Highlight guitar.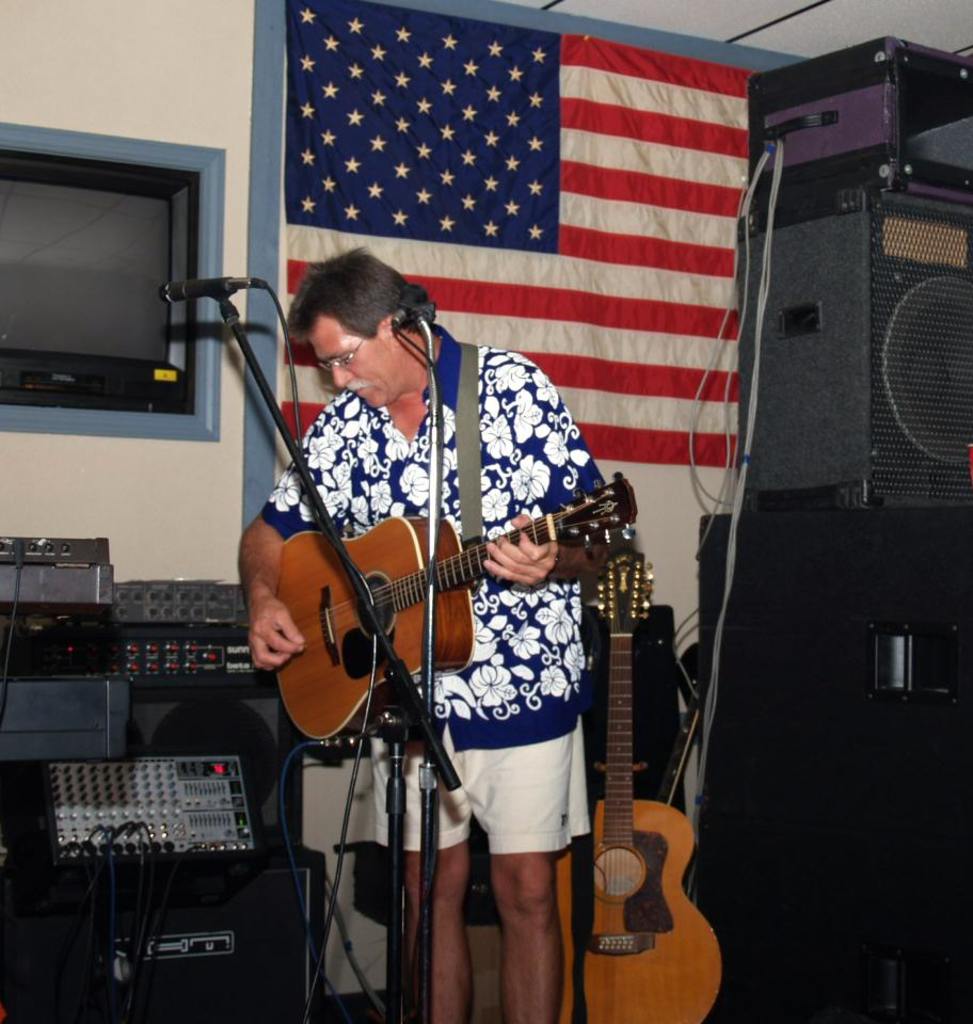
Highlighted region: select_region(505, 557, 747, 1023).
